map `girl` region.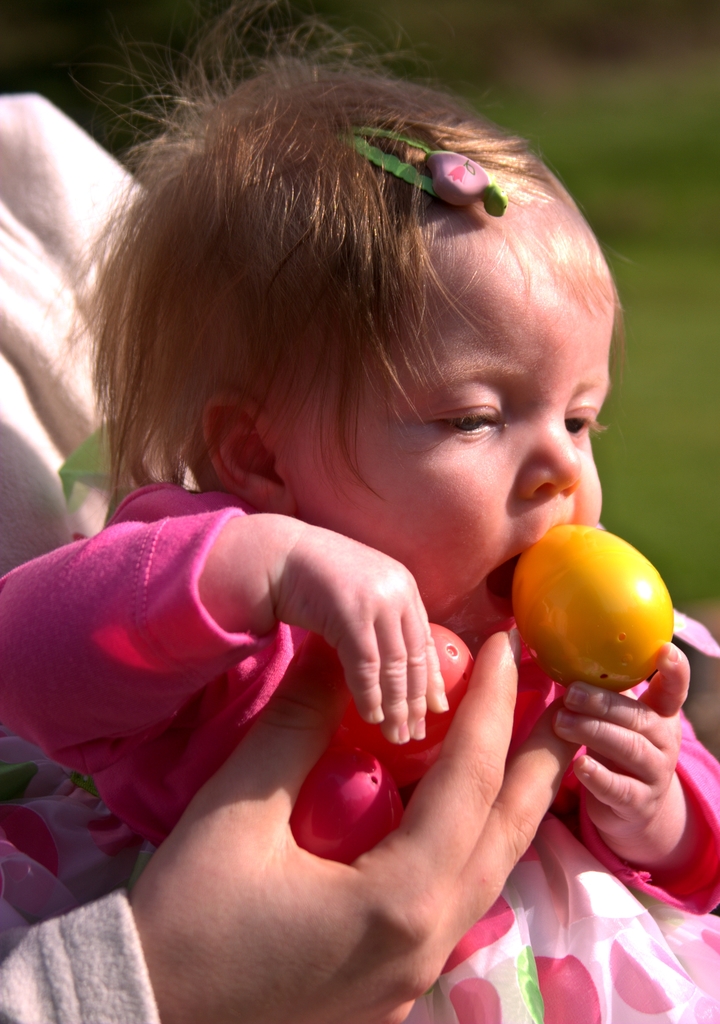
Mapped to box=[0, 3, 719, 1023].
